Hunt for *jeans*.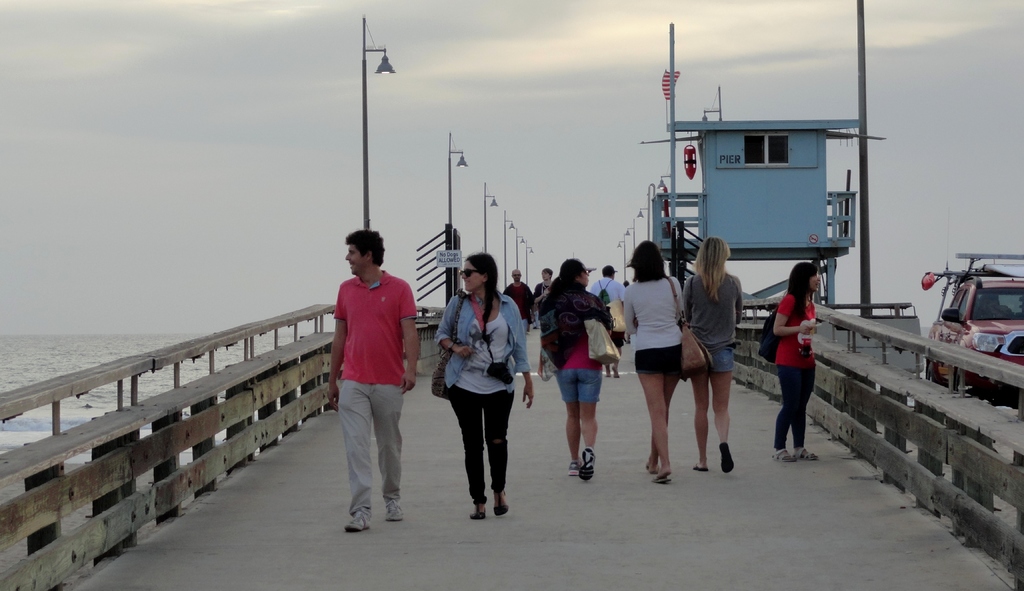
Hunted down at (left=543, top=369, right=601, bottom=407).
